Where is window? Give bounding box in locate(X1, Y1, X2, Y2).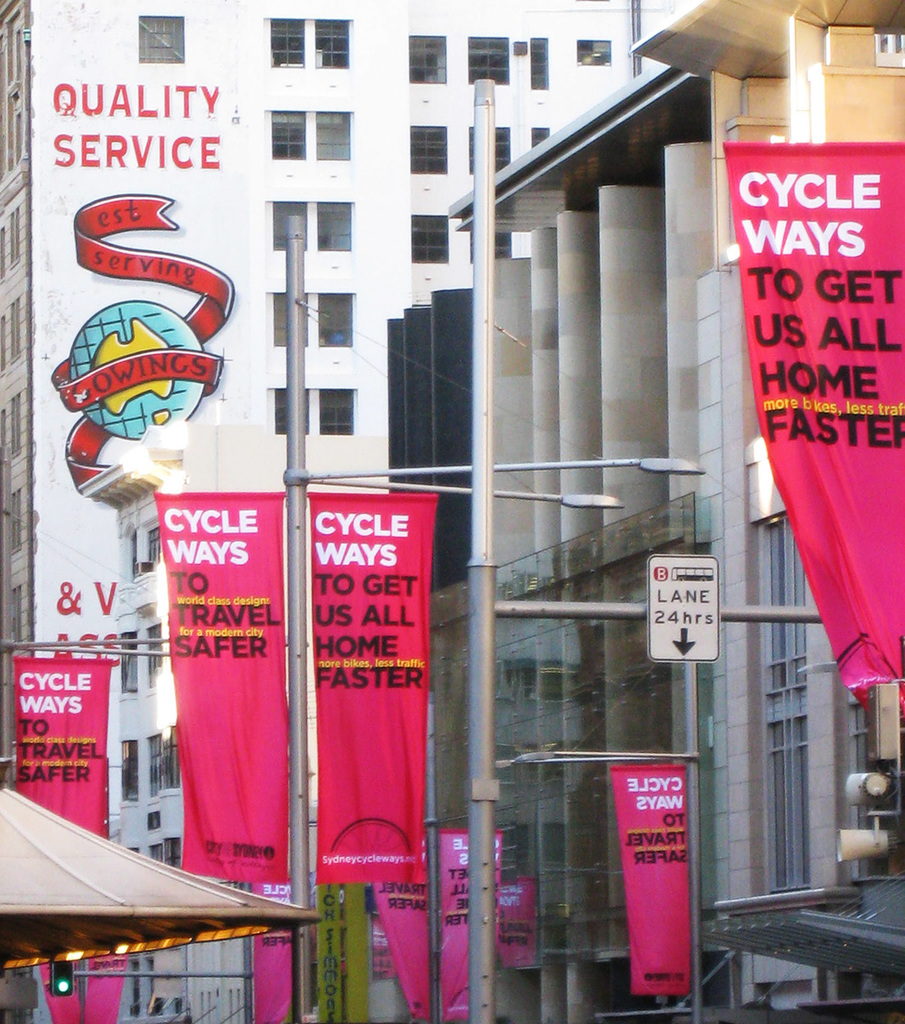
locate(271, 20, 305, 67).
